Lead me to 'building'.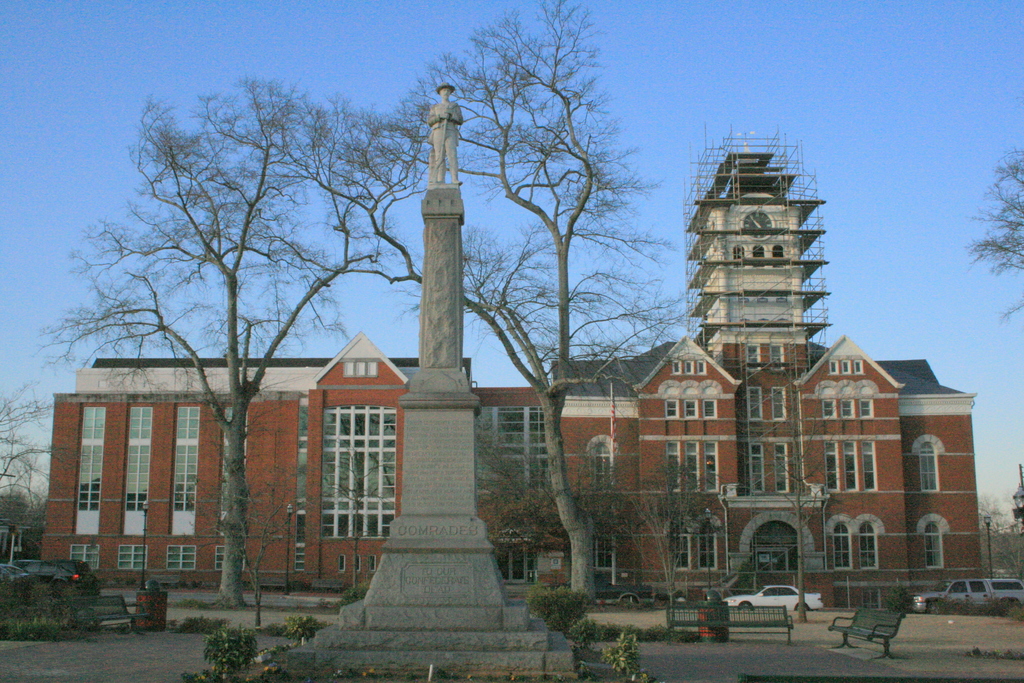
Lead to bbox=[42, 124, 978, 591].
